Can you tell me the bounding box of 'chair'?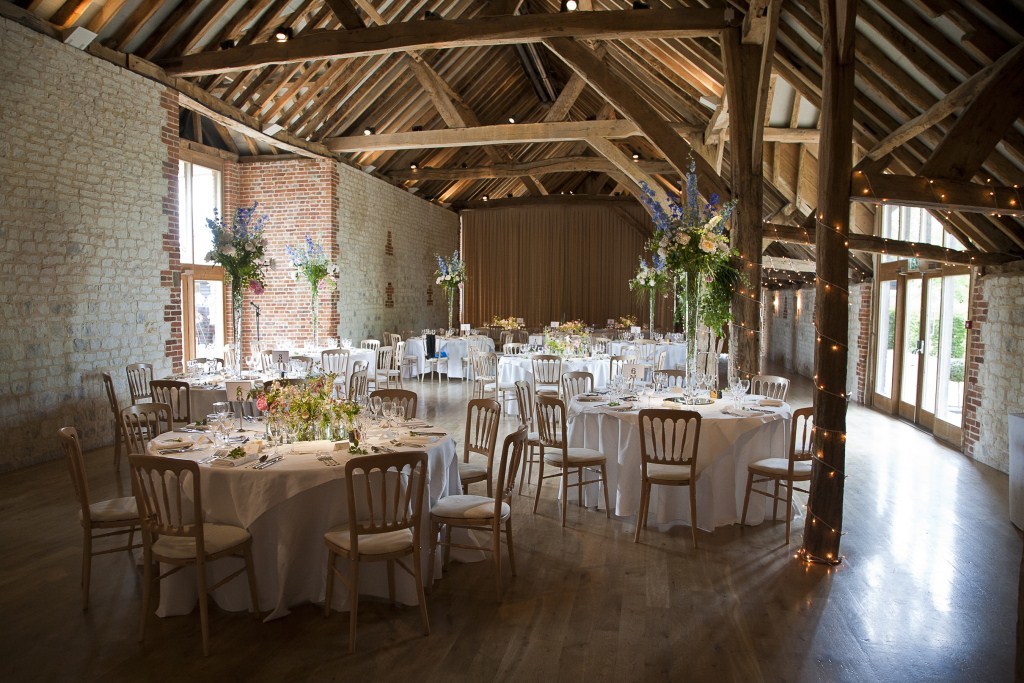
rect(190, 356, 223, 373).
